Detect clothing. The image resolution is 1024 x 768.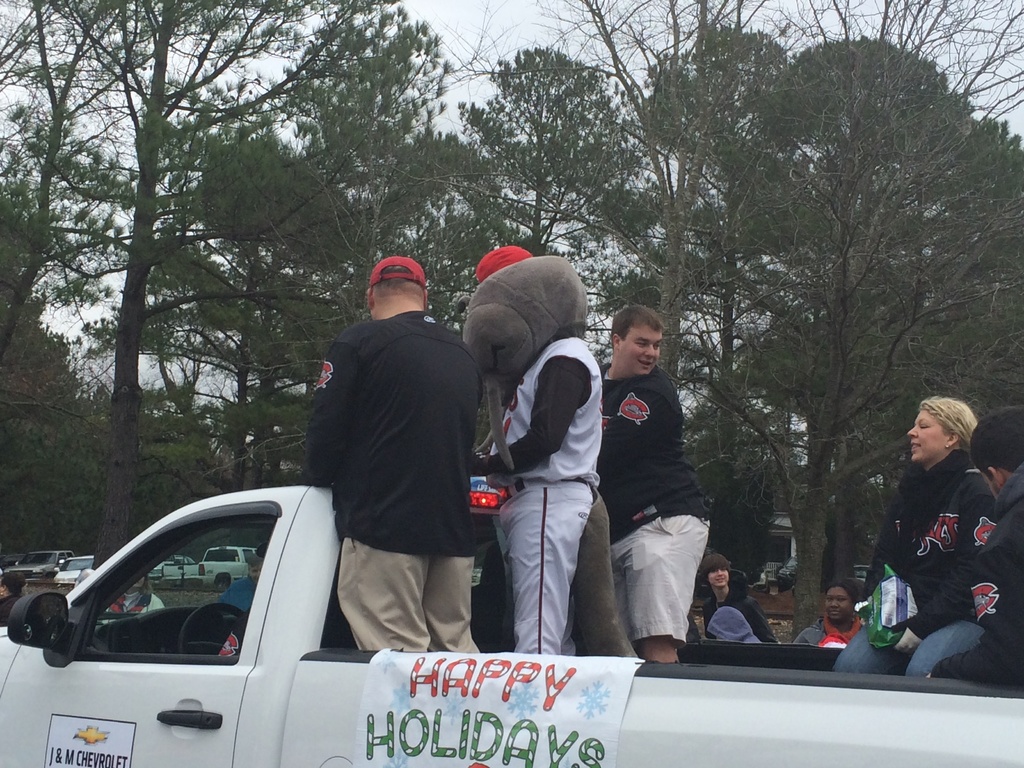
box(865, 422, 1007, 684).
